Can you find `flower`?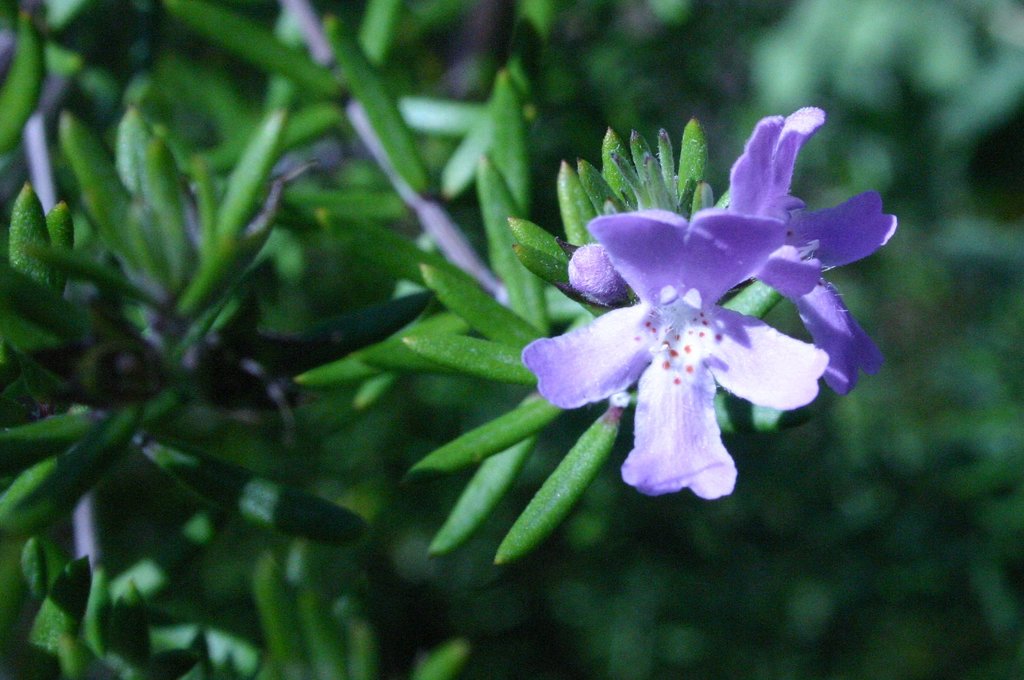
Yes, bounding box: left=532, top=109, right=880, bottom=523.
